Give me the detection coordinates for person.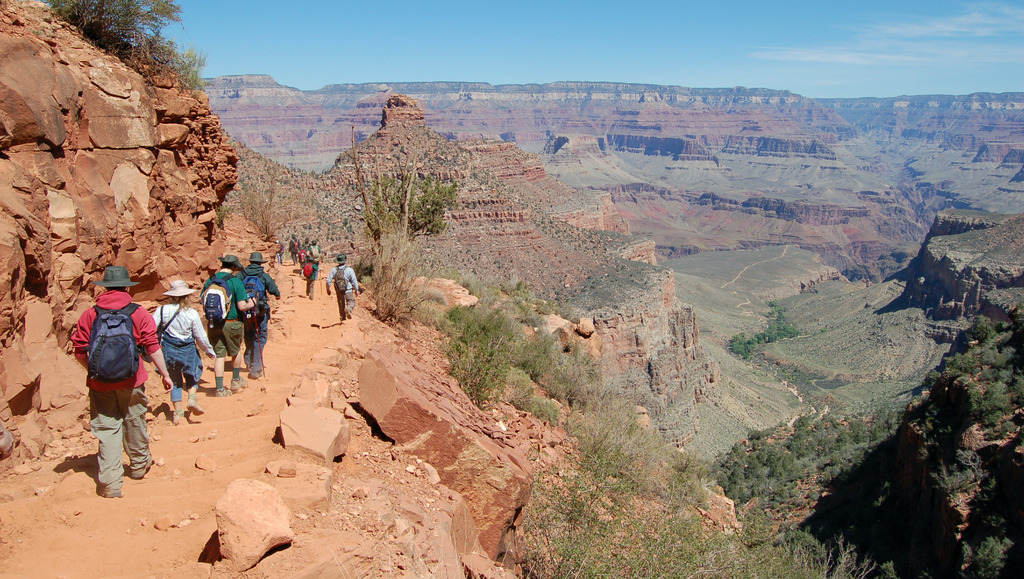
left=69, top=266, right=172, bottom=500.
